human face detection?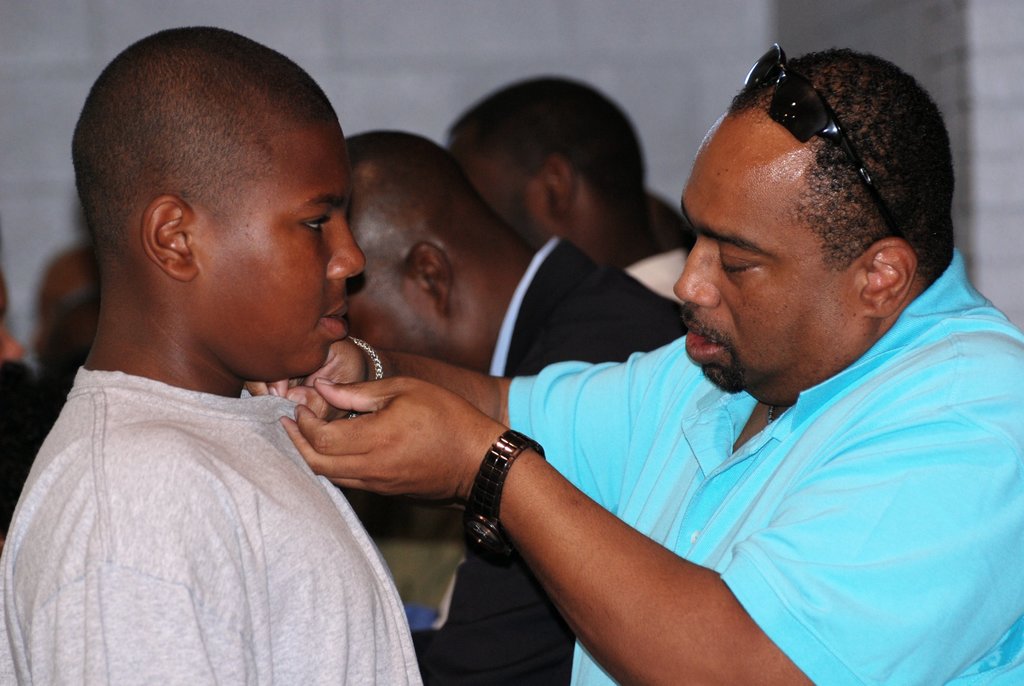
(668,105,822,395)
